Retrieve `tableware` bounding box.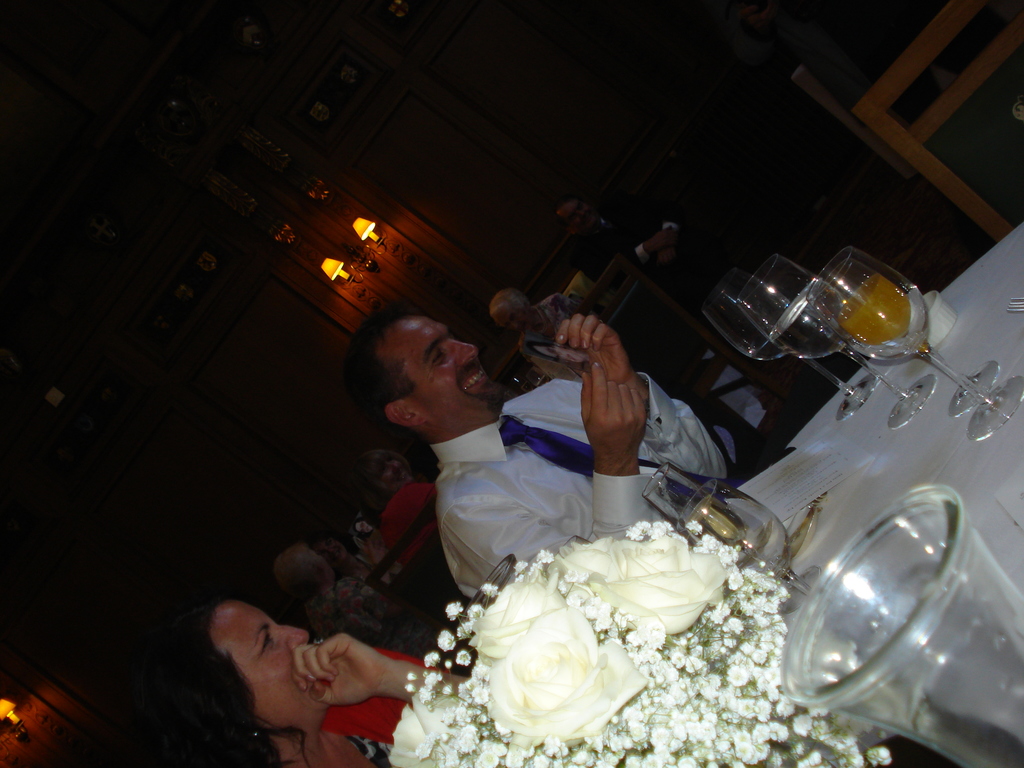
Bounding box: bbox=[768, 491, 831, 564].
